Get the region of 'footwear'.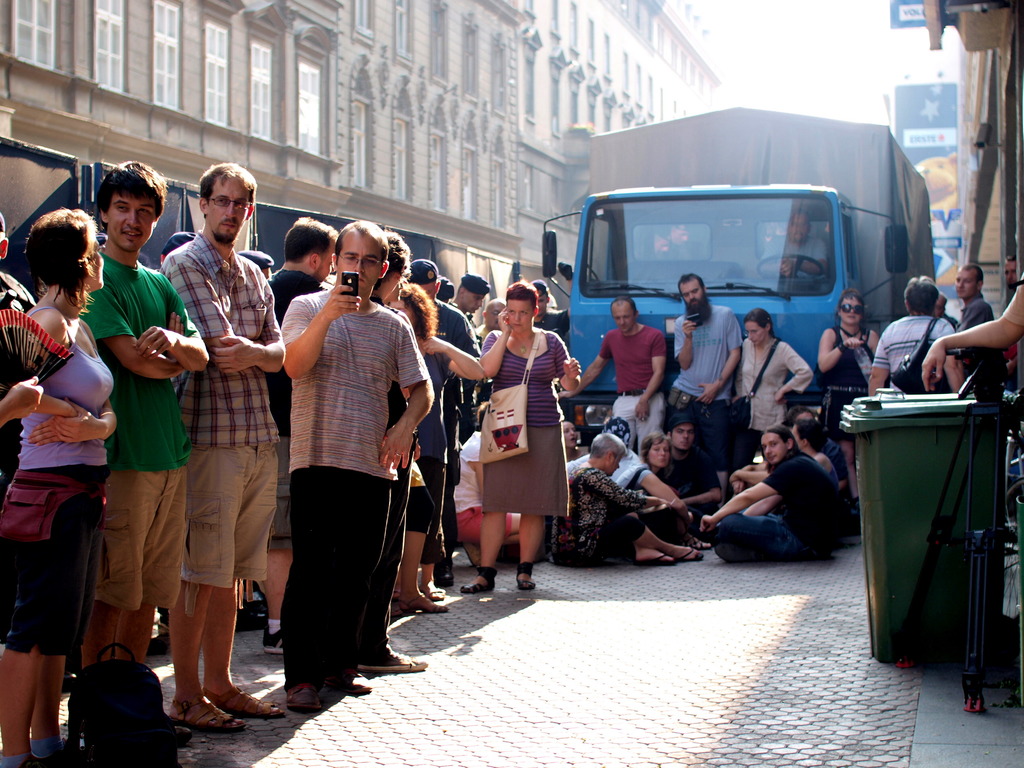
x1=682, y1=538, x2=710, y2=548.
